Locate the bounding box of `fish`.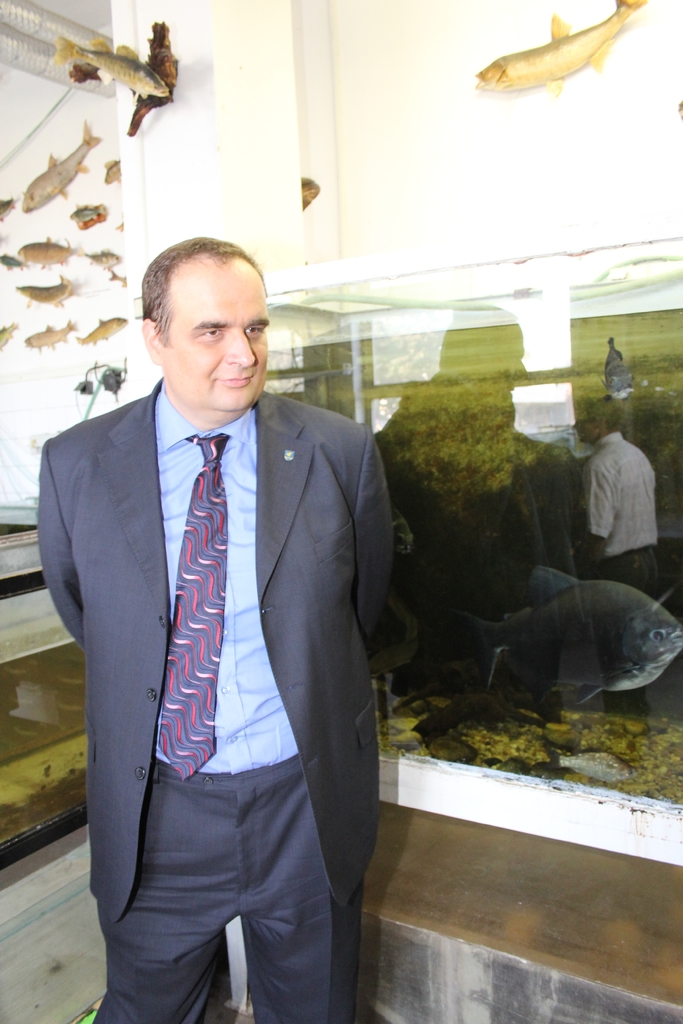
Bounding box: bbox=(0, 196, 12, 219).
